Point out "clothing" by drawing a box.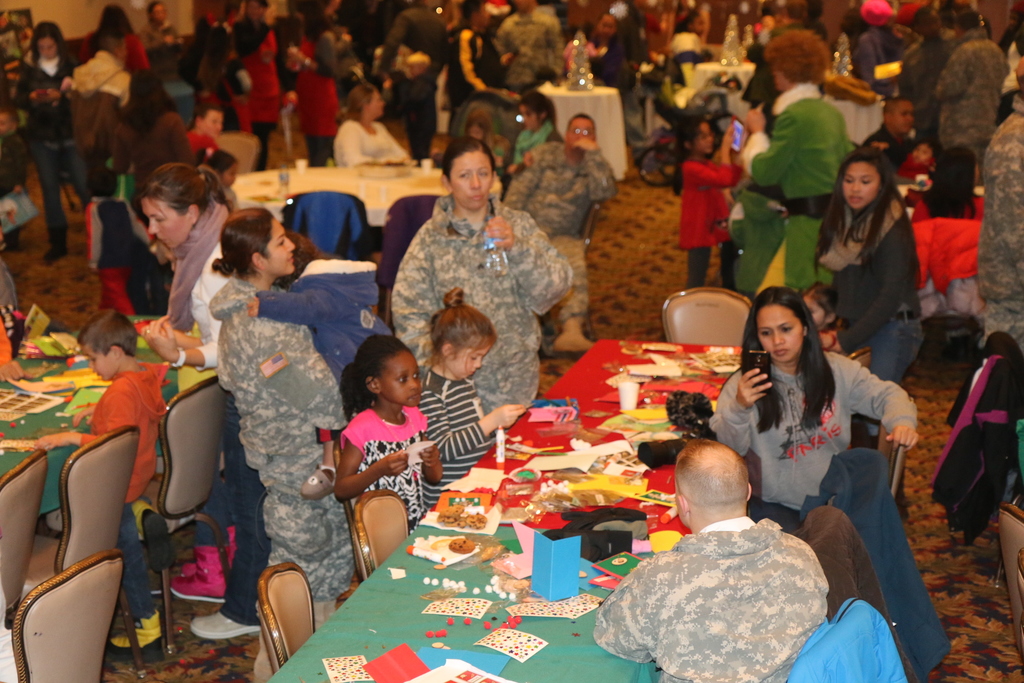
67 345 177 654.
